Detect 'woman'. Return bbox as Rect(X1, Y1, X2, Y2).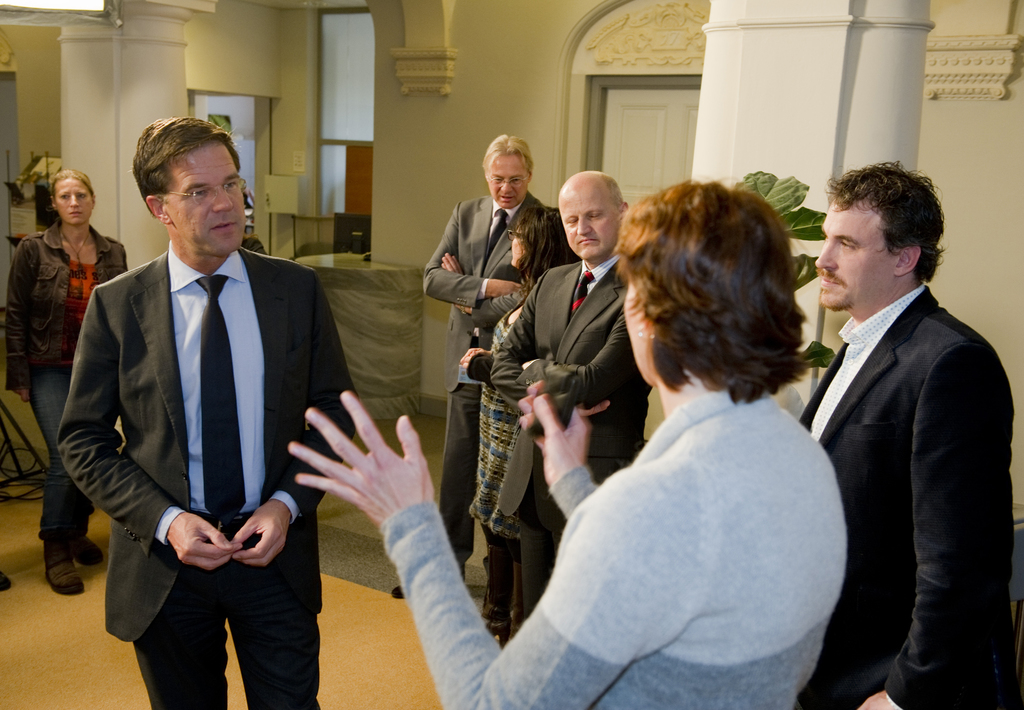
Rect(0, 169, 131, 590).
